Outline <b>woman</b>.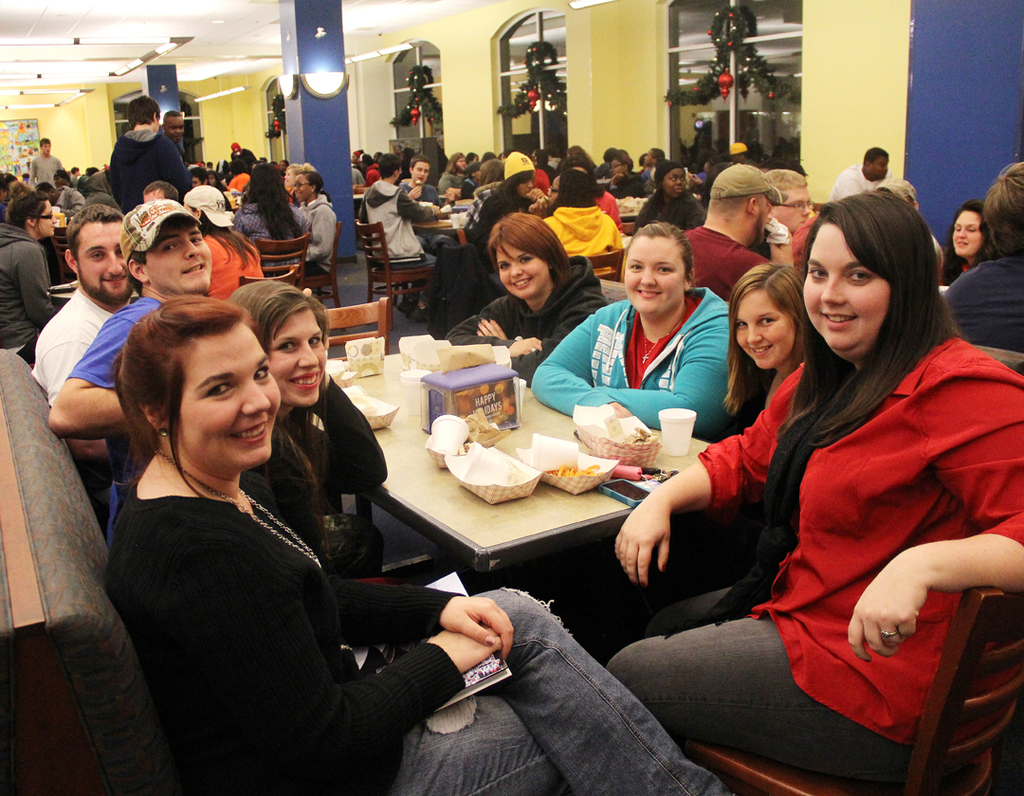
Outline: x1=477, y1=158, x2=503, y2=181.
